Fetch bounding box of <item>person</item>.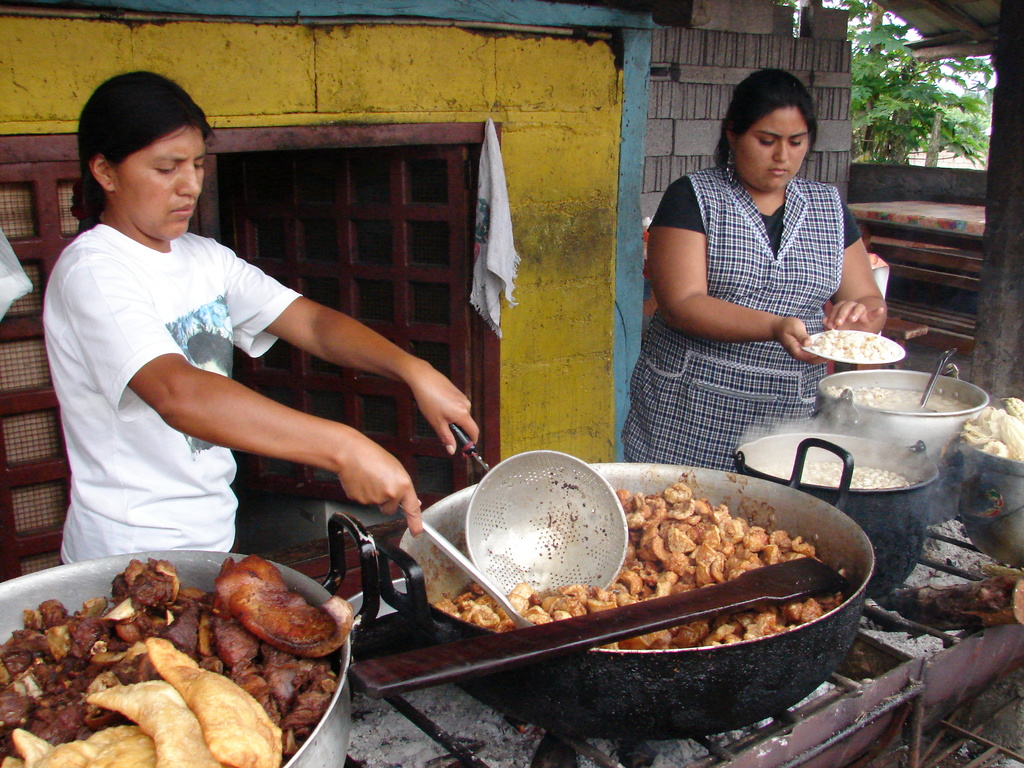
Bbox: (44, 68, 479, 566).
